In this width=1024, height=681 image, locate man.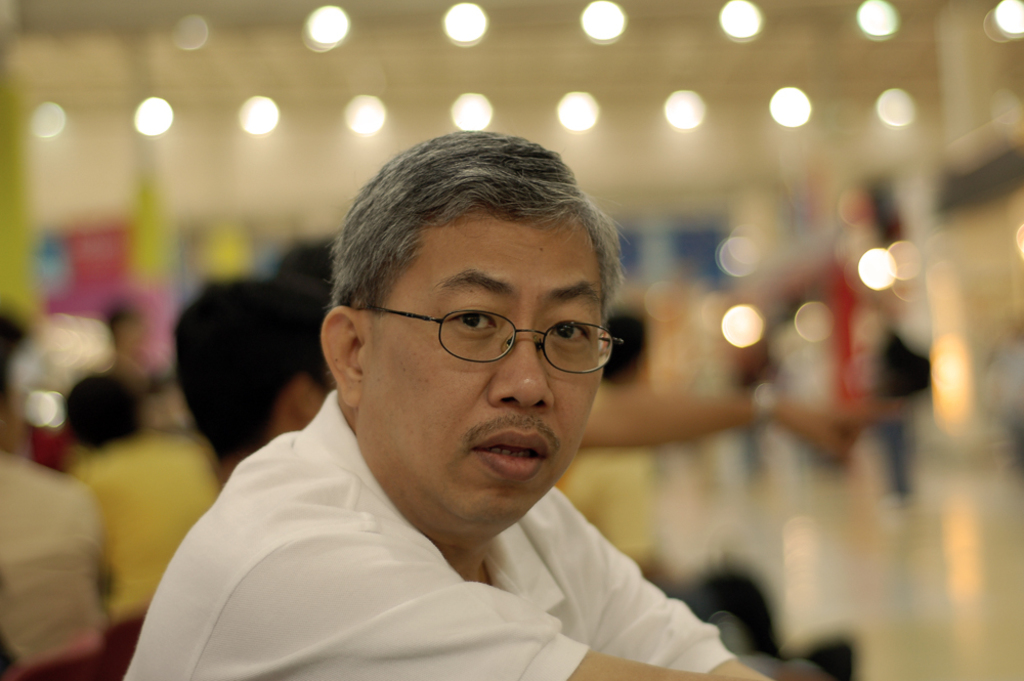
Bounding box: rect(159, 286, 342, 499).
